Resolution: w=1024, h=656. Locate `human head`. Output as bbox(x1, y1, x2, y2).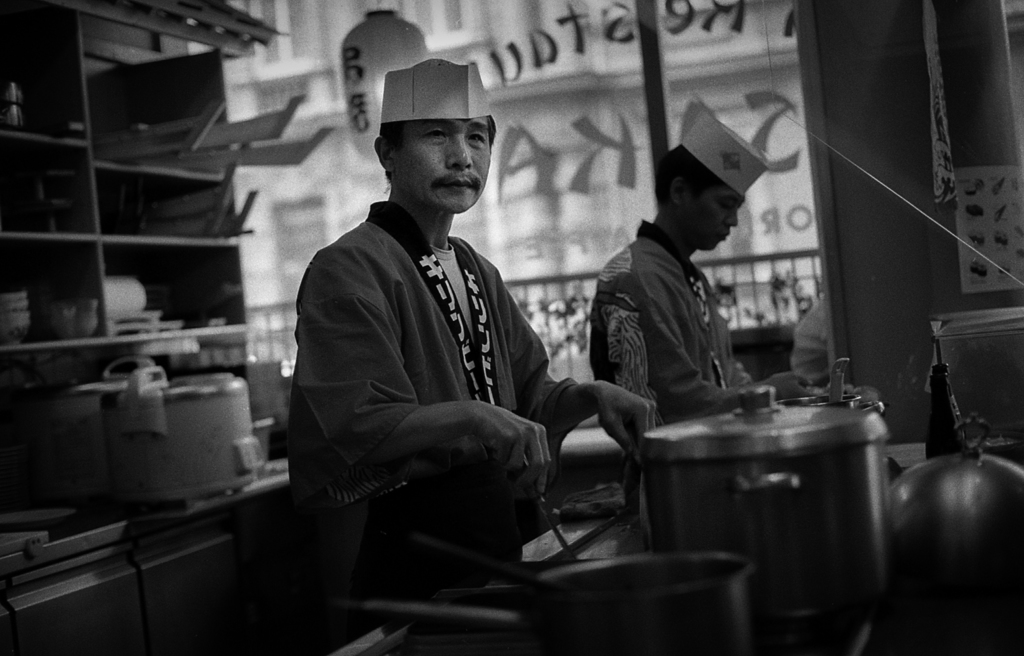
bbox(659, 145, 757, 251).
